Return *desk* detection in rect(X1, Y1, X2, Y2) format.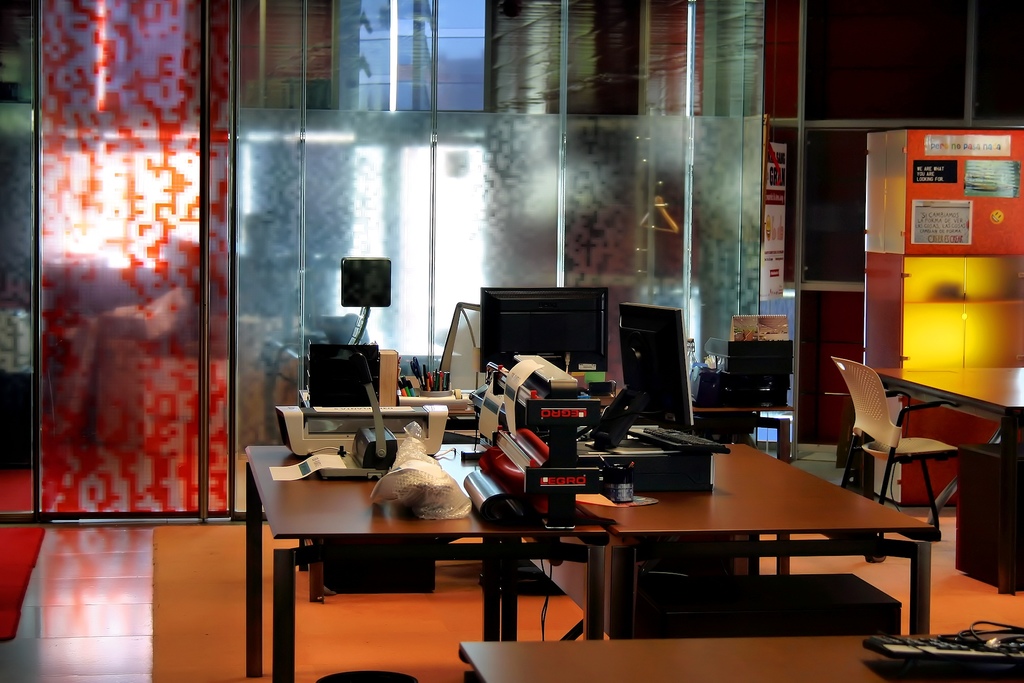
rect(552, 425, 954, 649).
